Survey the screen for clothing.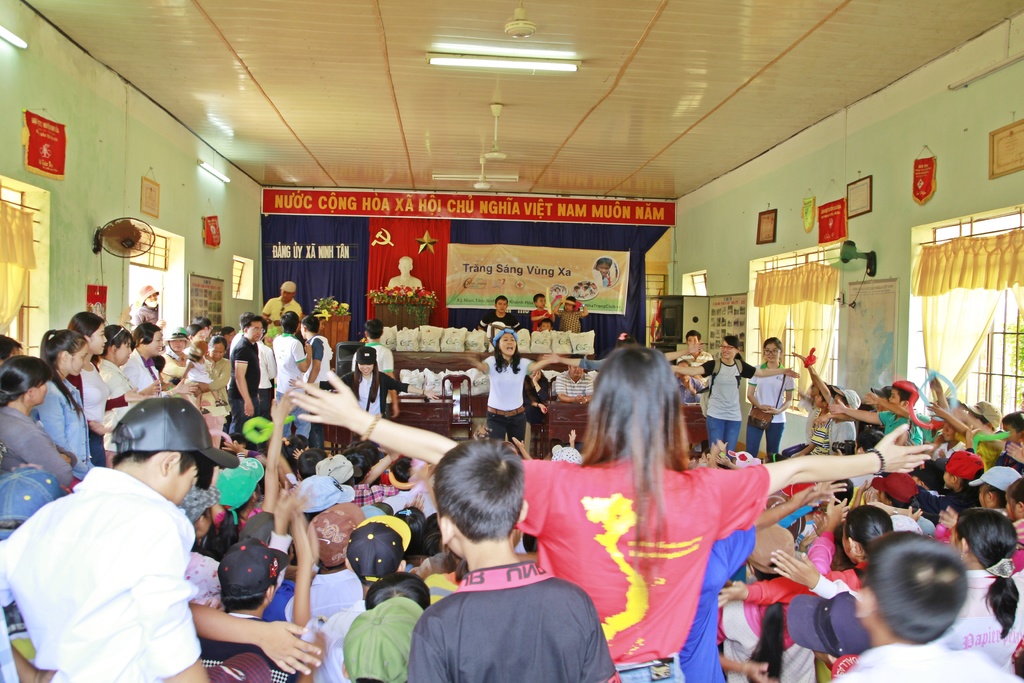
Survey found: bbox=(301, 336, 330, 446).
